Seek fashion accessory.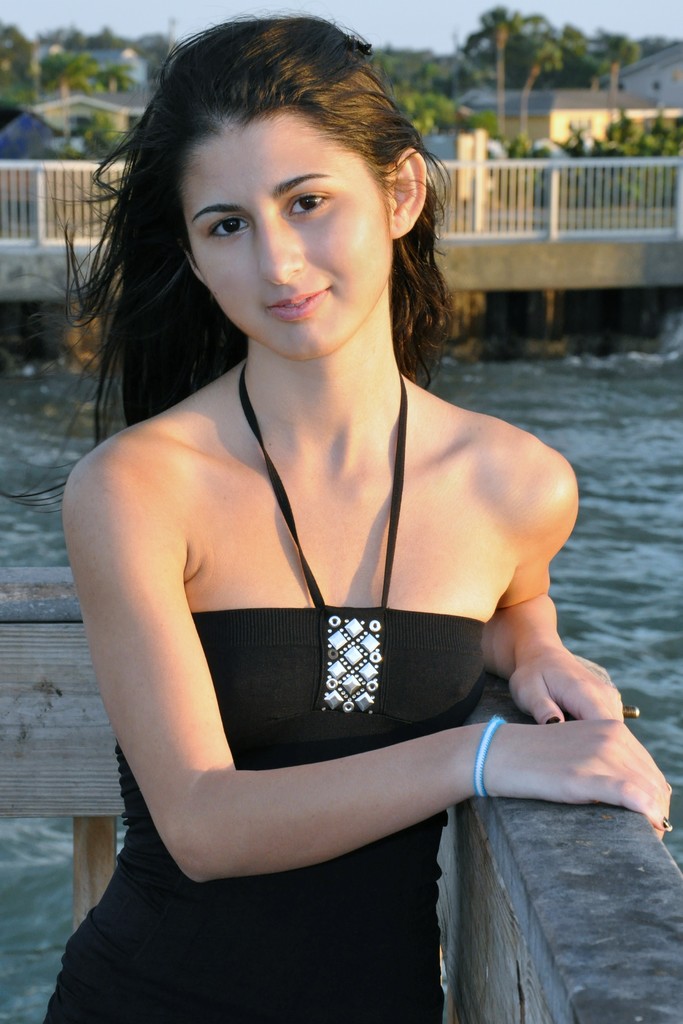
(x1=544, y1=716, x2=565, y2=724).
